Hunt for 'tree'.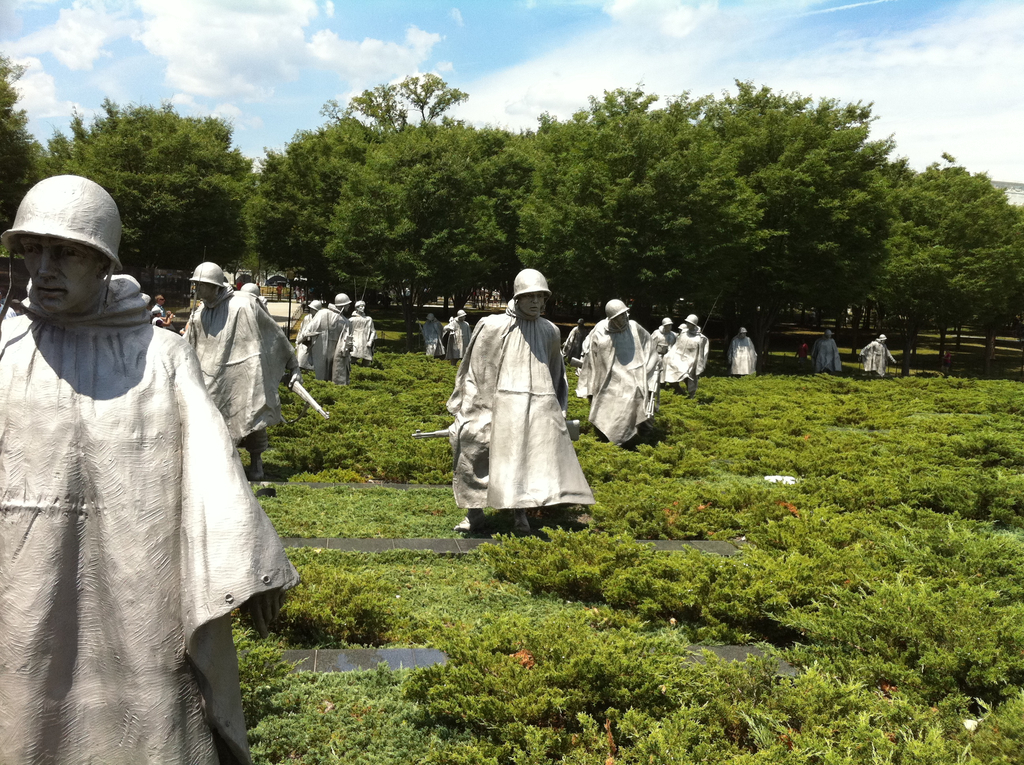
Hunted down at region(701, 81, 910, 335).
